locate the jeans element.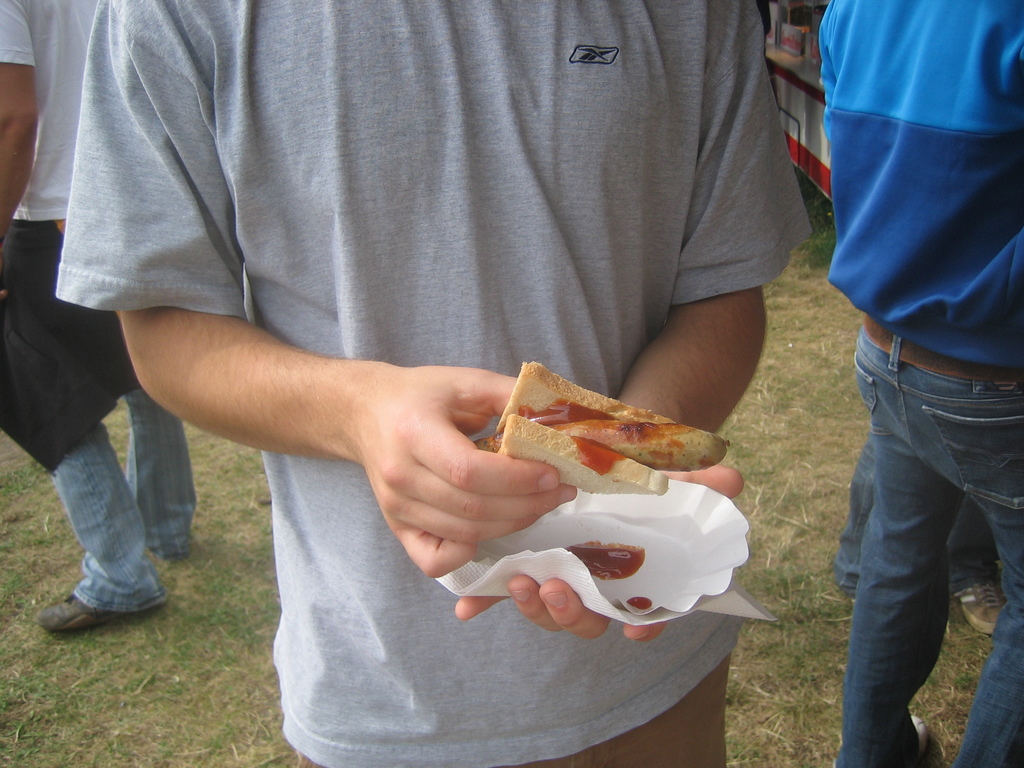
Element bbox: detection(836, 312, 1023, 767).
